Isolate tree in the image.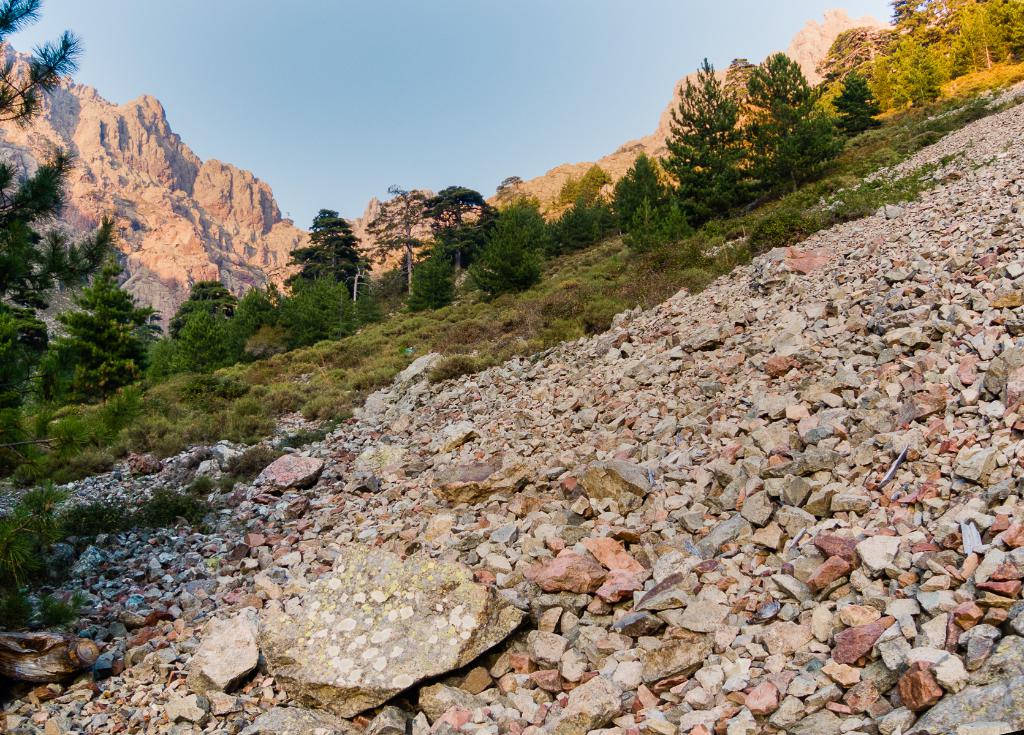
Isolated region: {"x1": 0, "y1": 28, "x2": 76, "y2": 120}.
